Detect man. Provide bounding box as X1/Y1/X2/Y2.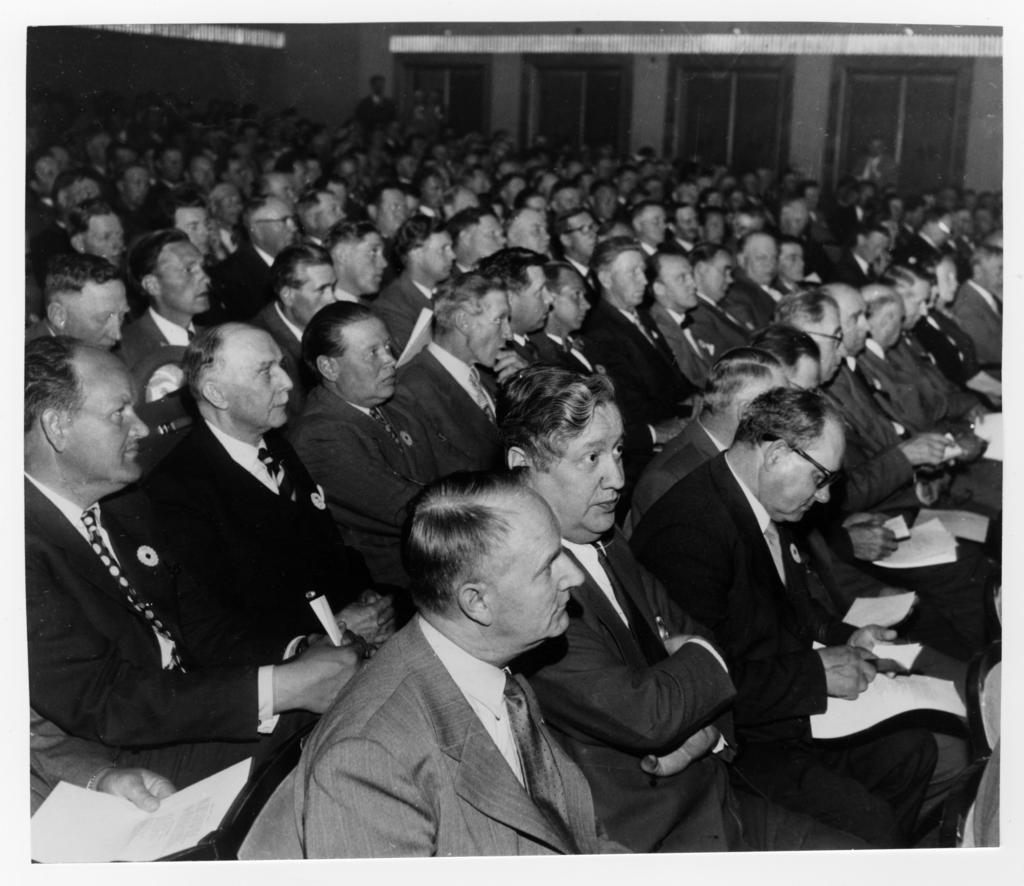
23/338/369/744.
